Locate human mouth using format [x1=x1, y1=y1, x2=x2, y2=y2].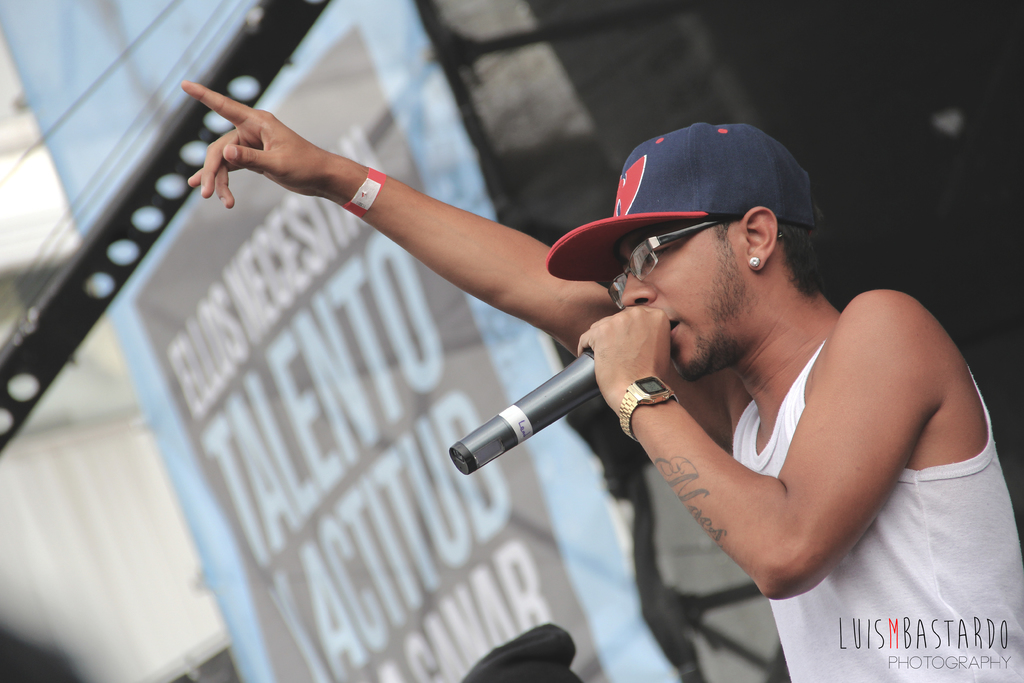
[x1=662, y1=317, x2=678, y2=338].
